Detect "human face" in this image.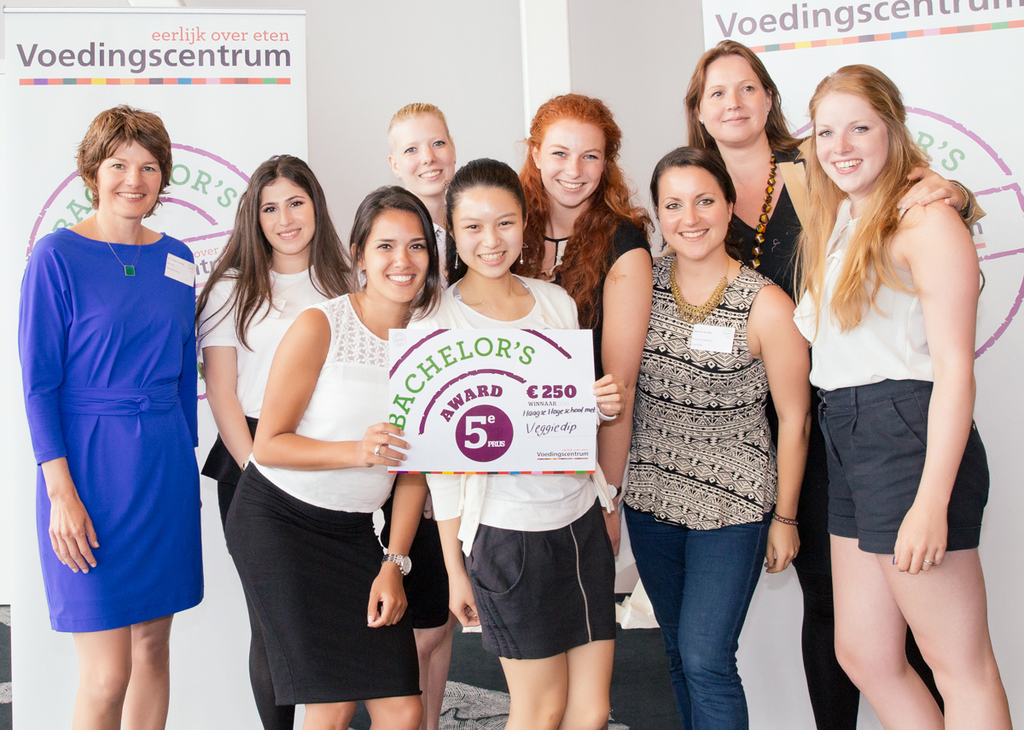
Detection: pyautogui.locateOnScreen(813, 88, 893, 198).
